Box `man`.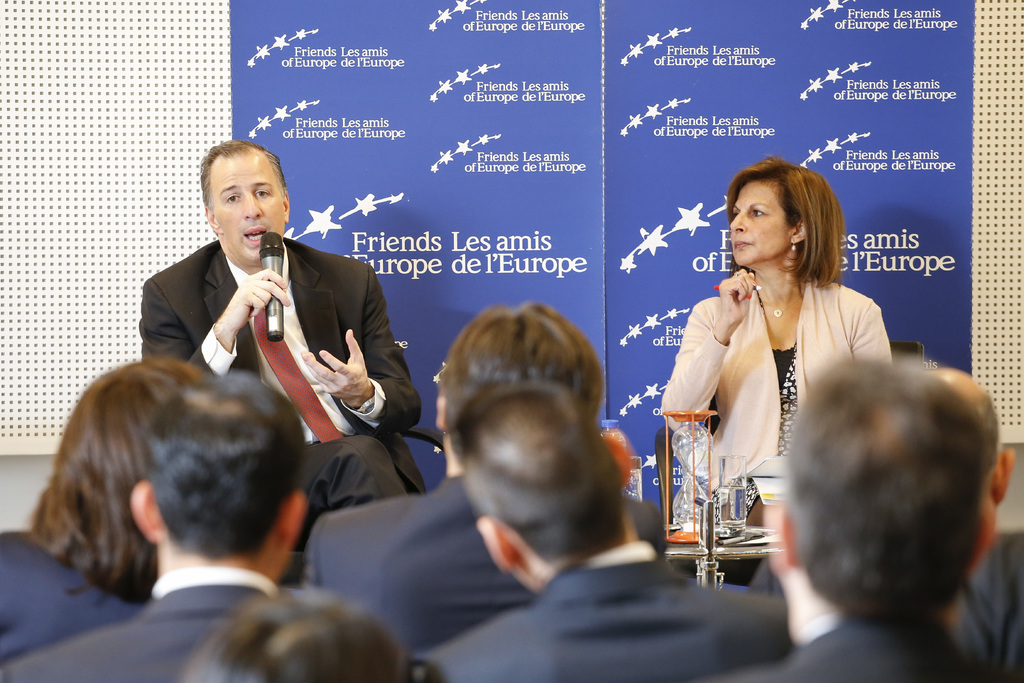
bbox(128, 165, 417, 489).
